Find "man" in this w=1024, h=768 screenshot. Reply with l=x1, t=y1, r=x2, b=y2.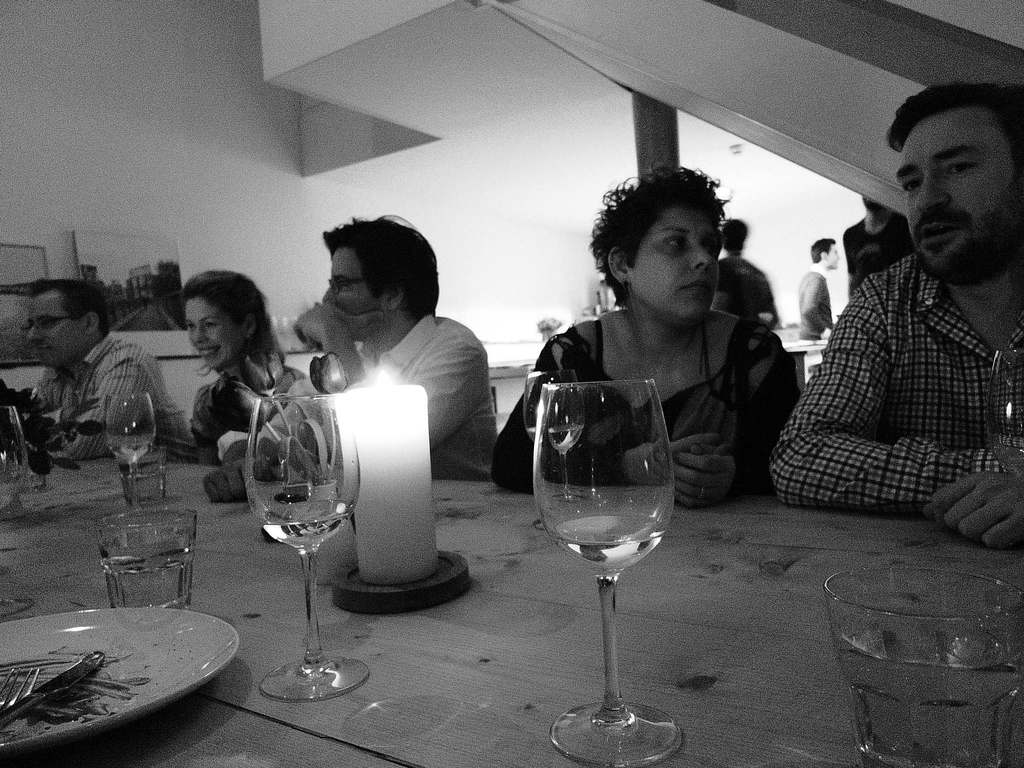
l=767, t=83, r=1023, b=549.
